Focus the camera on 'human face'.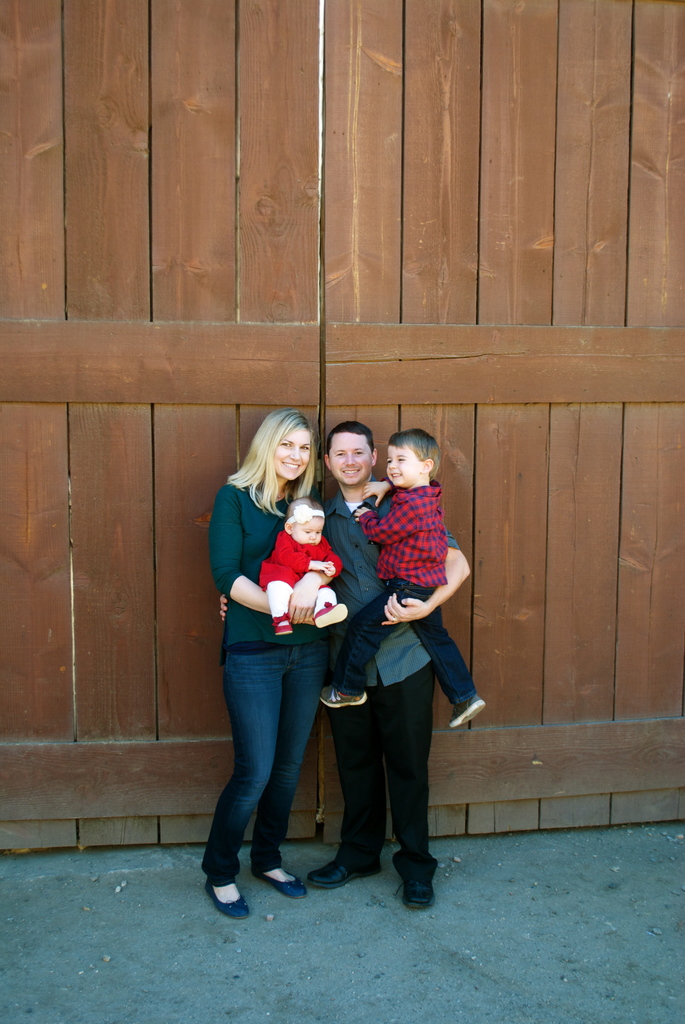
Focus region: box(328, 431, 370, 484).
